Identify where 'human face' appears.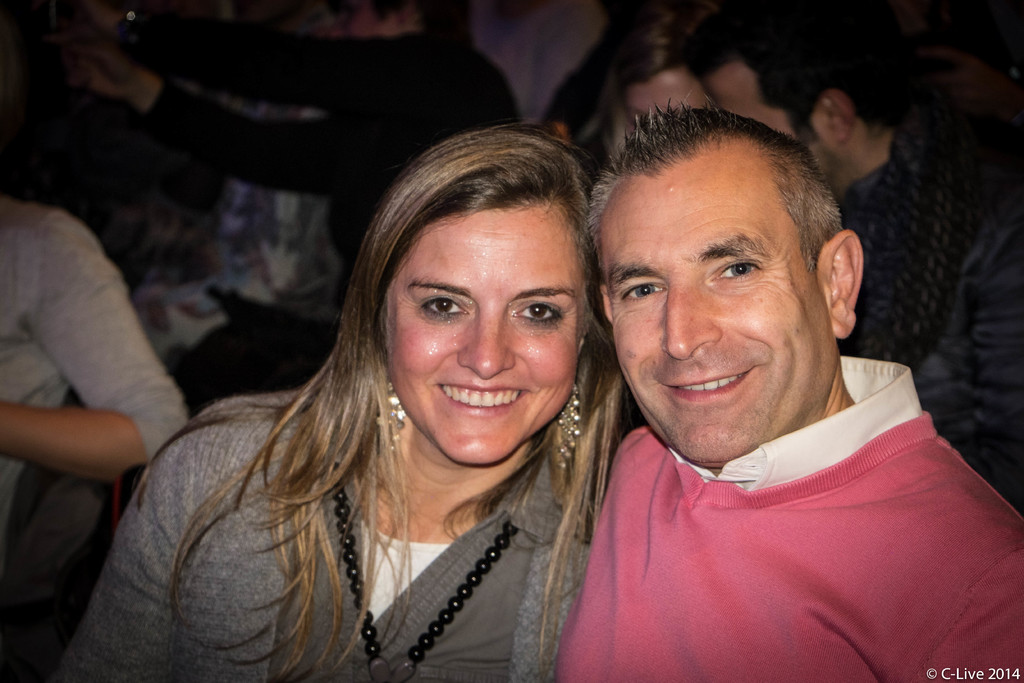
Appears at left=710, top=72, right=827, bottom=182.
